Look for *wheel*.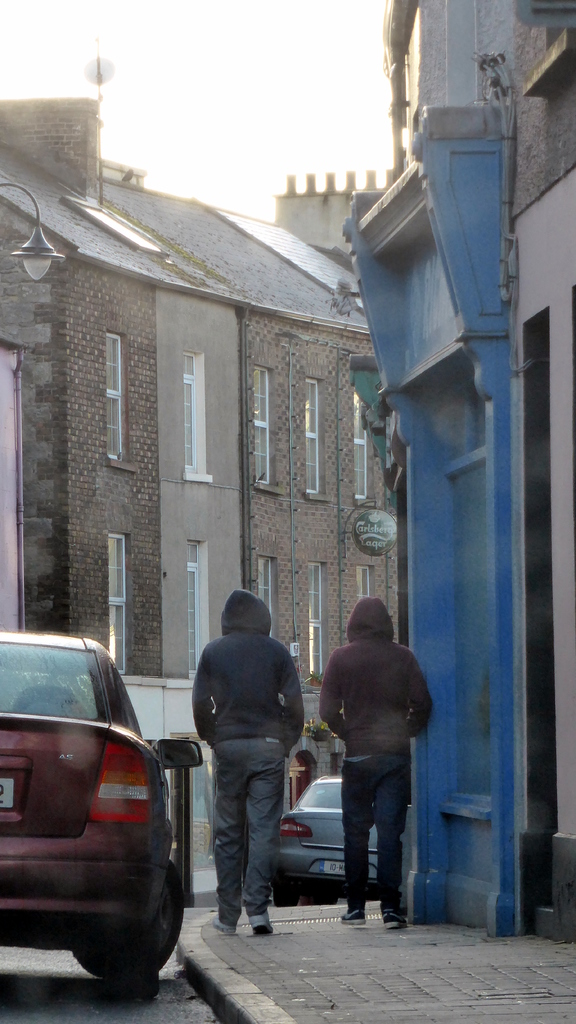
Found: bbox(301, 892, 336, 904).
